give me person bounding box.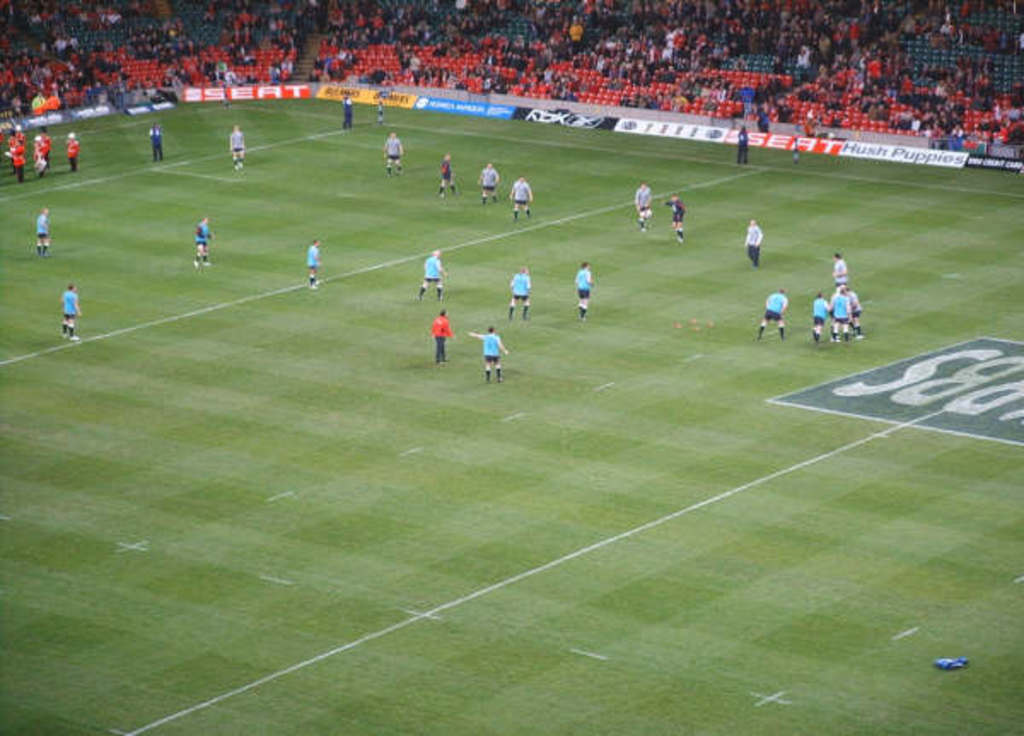
x1=65 y1=130 x2=79 y2=171.
